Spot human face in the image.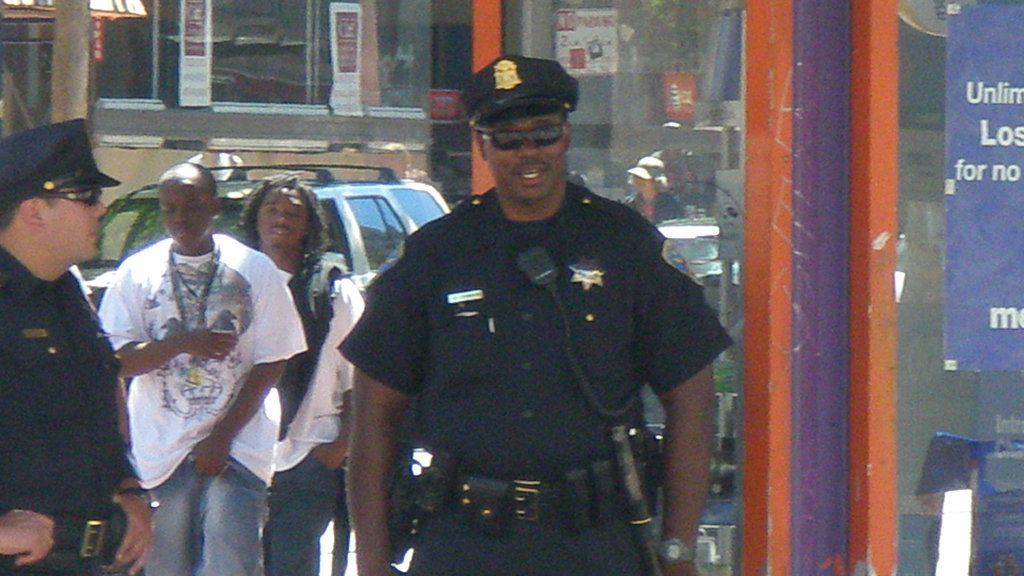
human face found at rect(255, 184, 309, 249).
